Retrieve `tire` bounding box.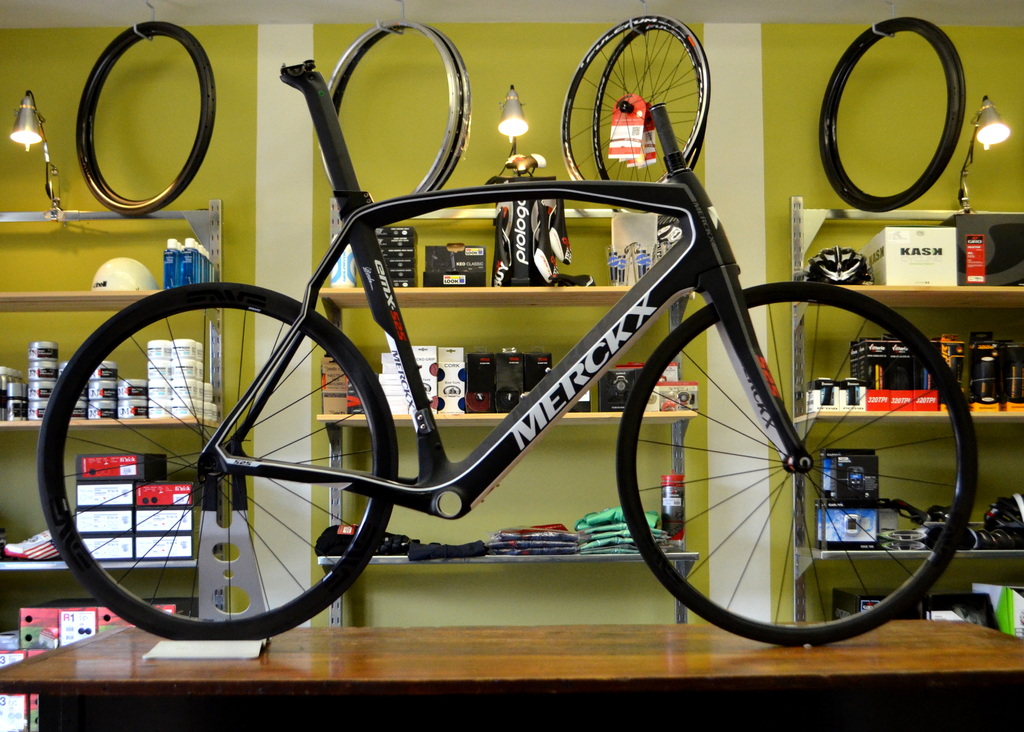
Bounding box: bbox=(616, 282, 978, 647).
